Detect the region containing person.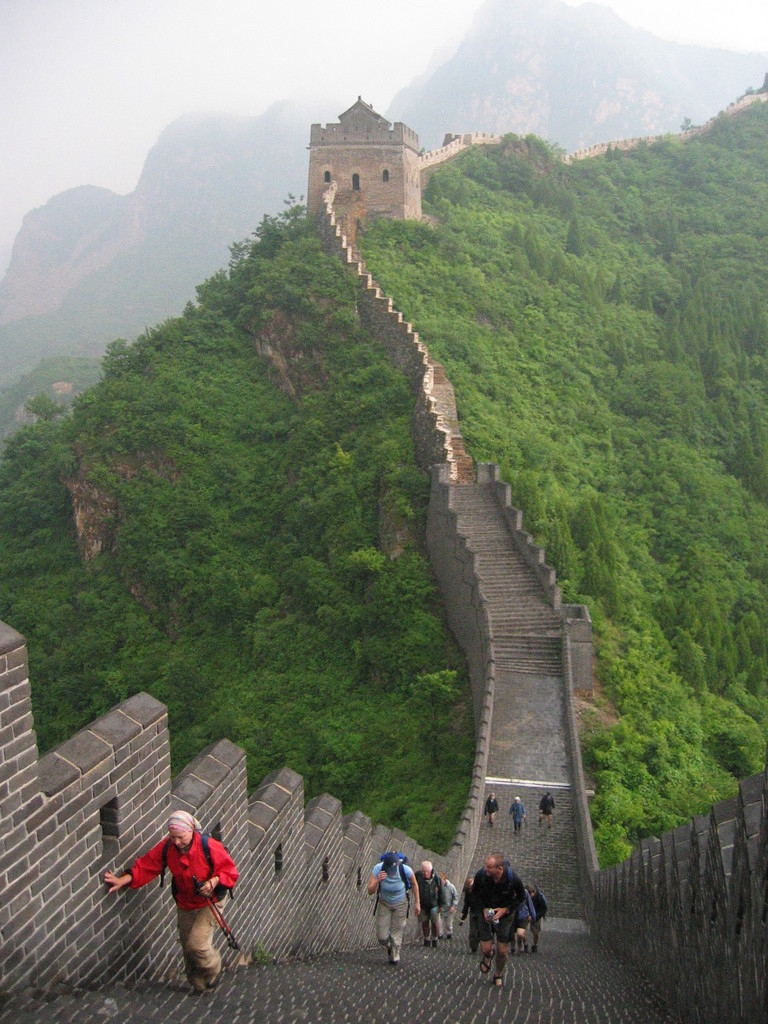
rect(461, 881, 473, 946).
